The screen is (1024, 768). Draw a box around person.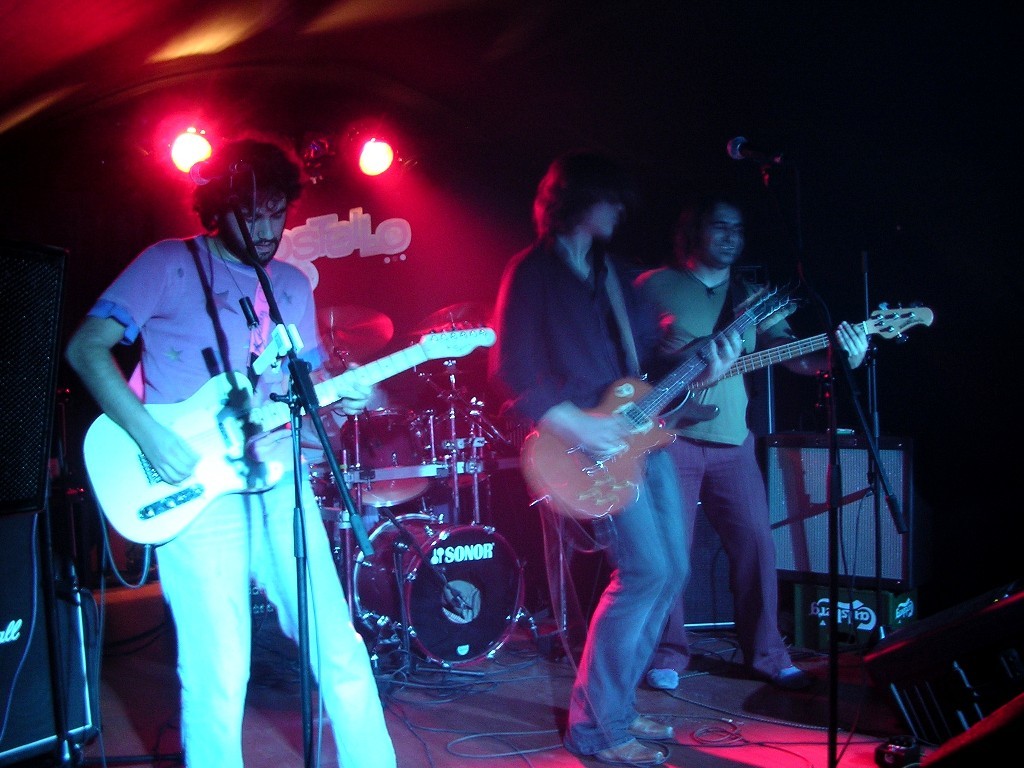
<bbox>68, 131, 383, 767</bbox>.
